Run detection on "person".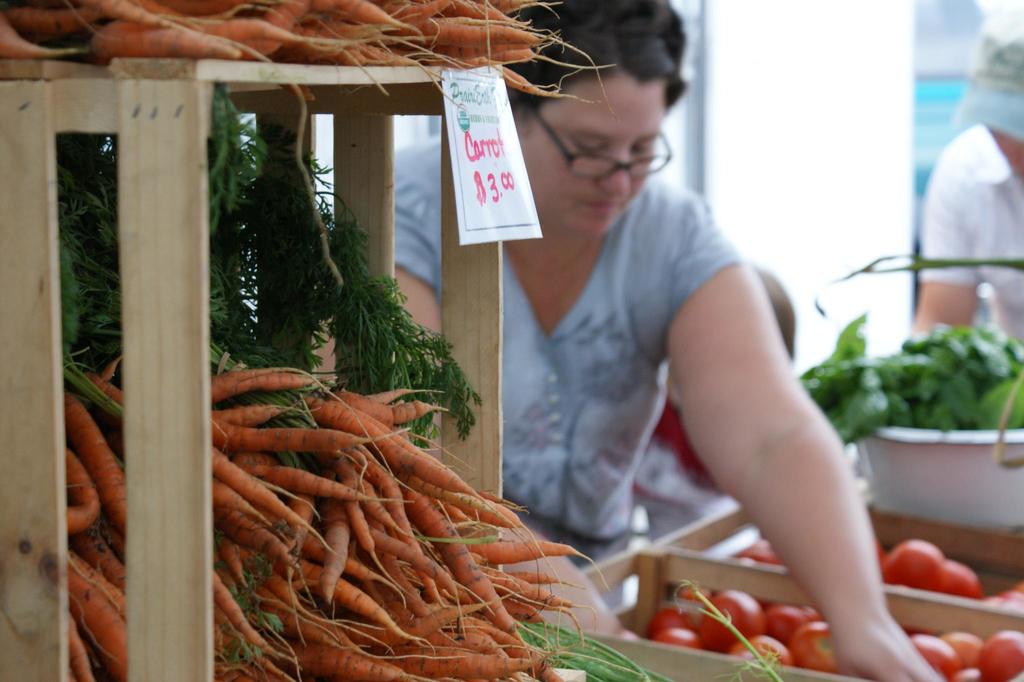
Result: 911 6 1023 353.
